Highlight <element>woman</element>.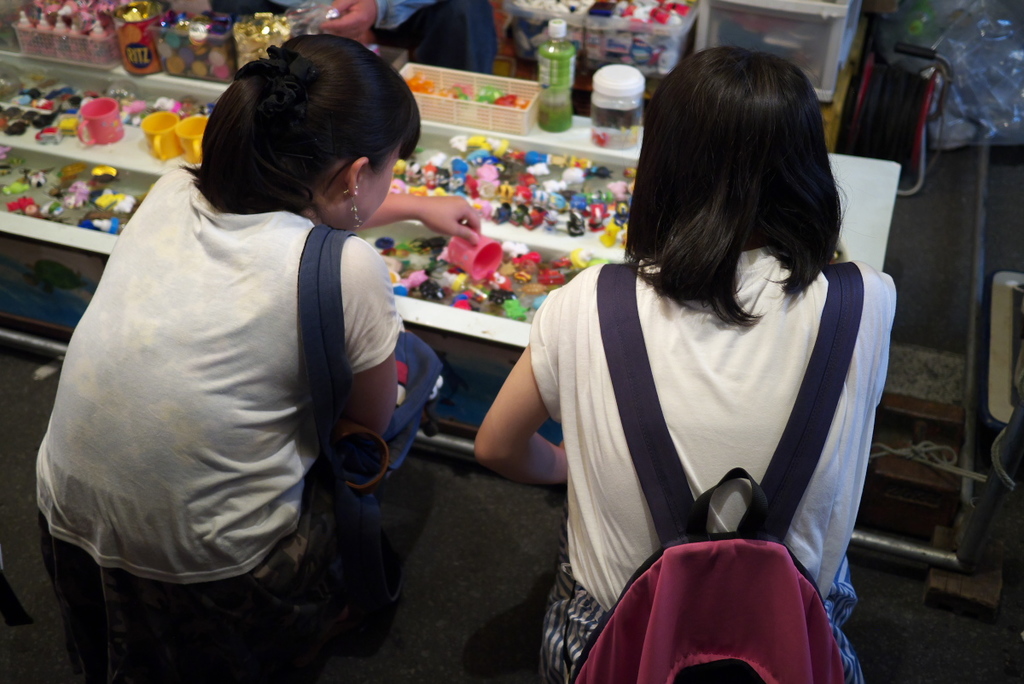
Highlighted region: box(348, 0, 514, 78).
